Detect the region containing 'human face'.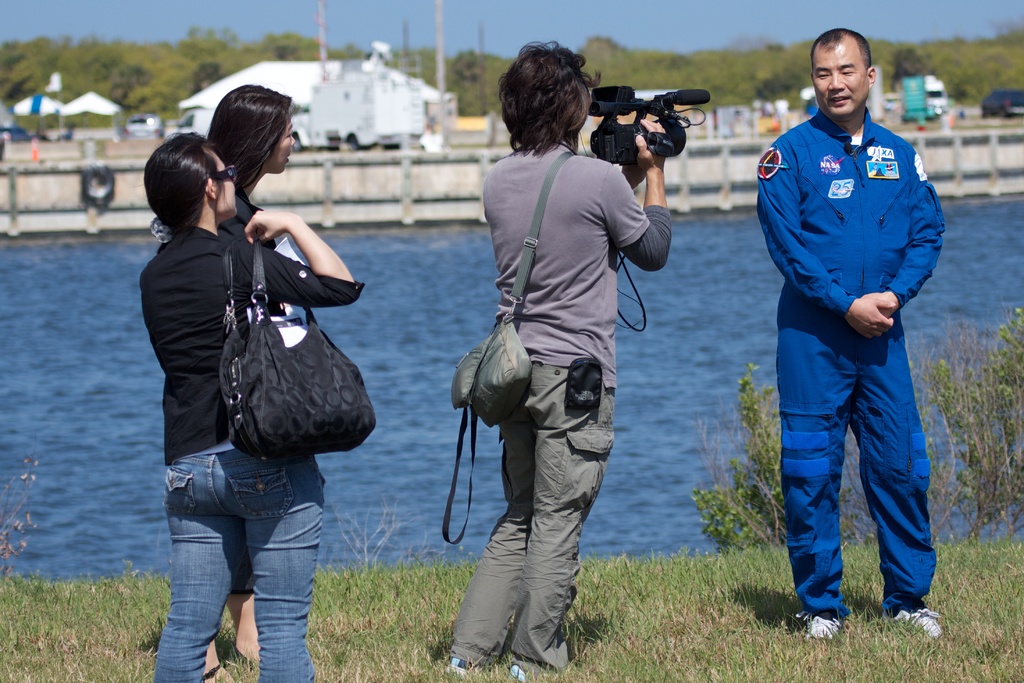
l=218, t=159, r=237, b=211.
